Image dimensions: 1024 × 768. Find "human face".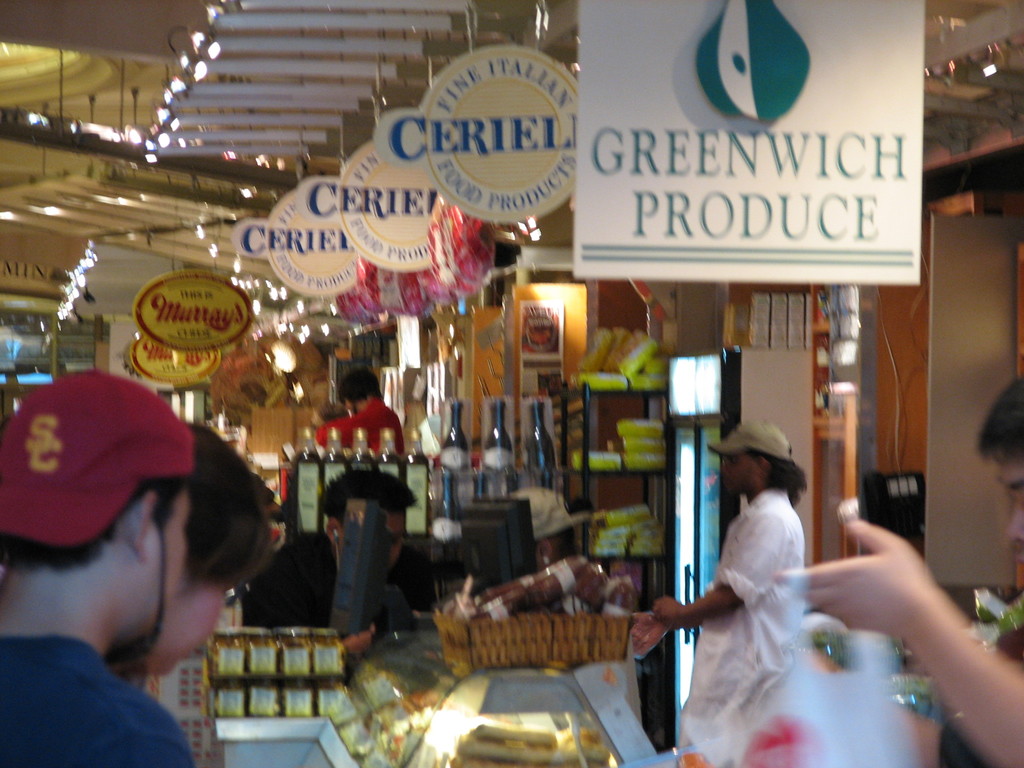
region(168, 584, 234, 670).
